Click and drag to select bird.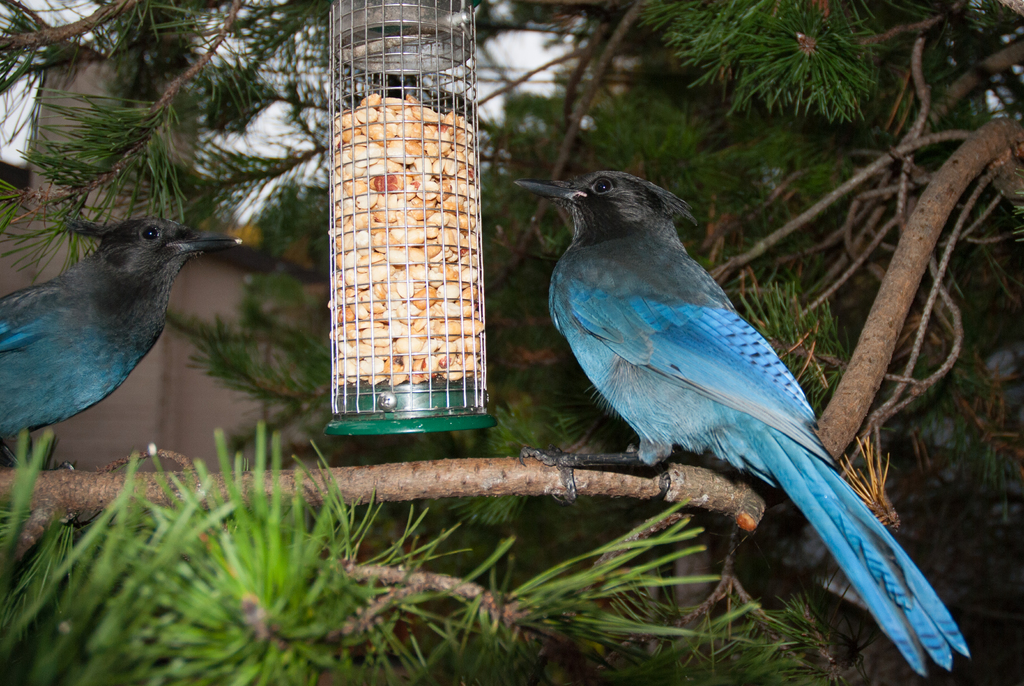
Selection: <bbox>0, 215, 246, 468</bbox>.
